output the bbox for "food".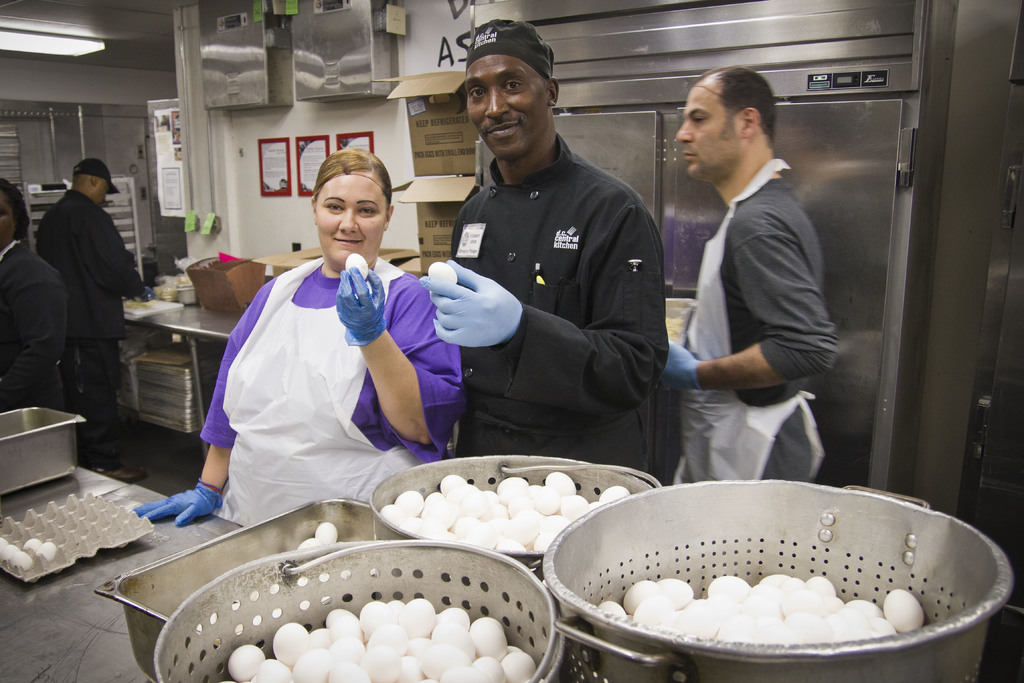
22 536 42 550.
